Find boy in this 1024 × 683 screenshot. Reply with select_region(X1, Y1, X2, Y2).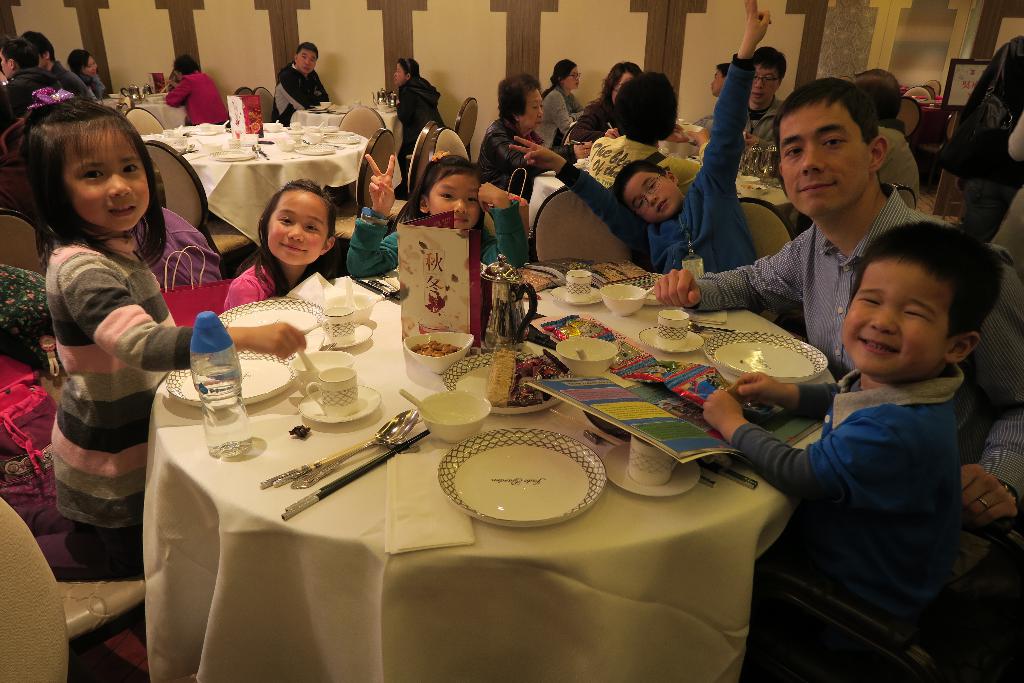
select_region(507, 1, 763, 316).
